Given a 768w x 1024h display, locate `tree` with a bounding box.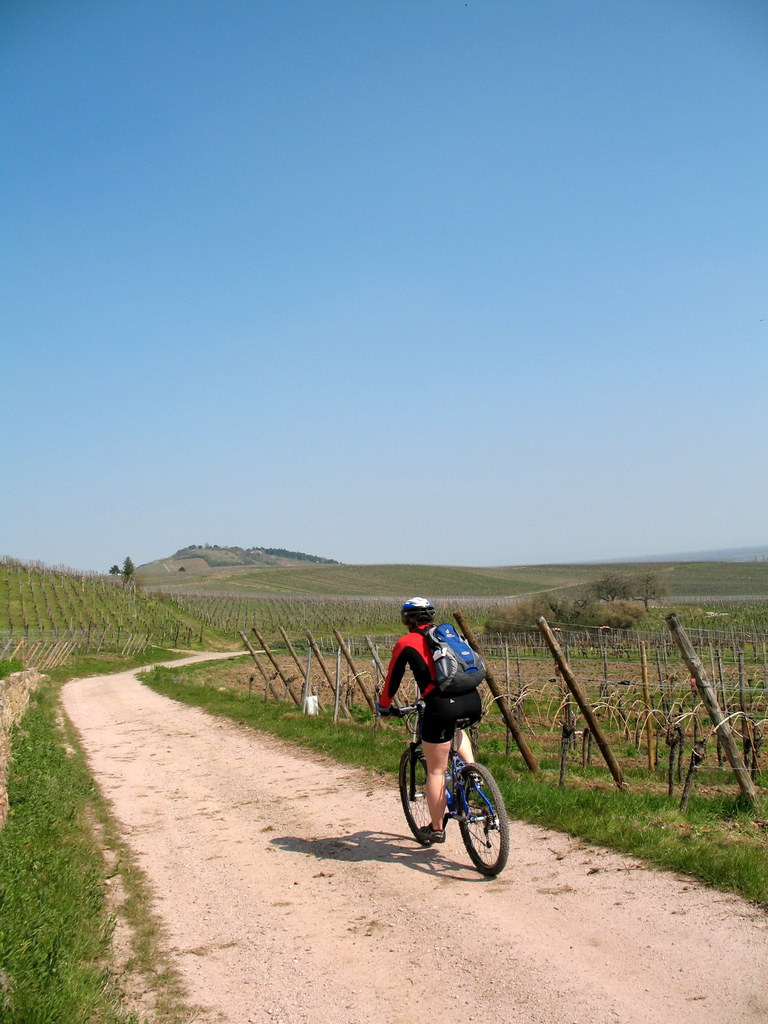
Located: region(189, 541, 196, 548).
